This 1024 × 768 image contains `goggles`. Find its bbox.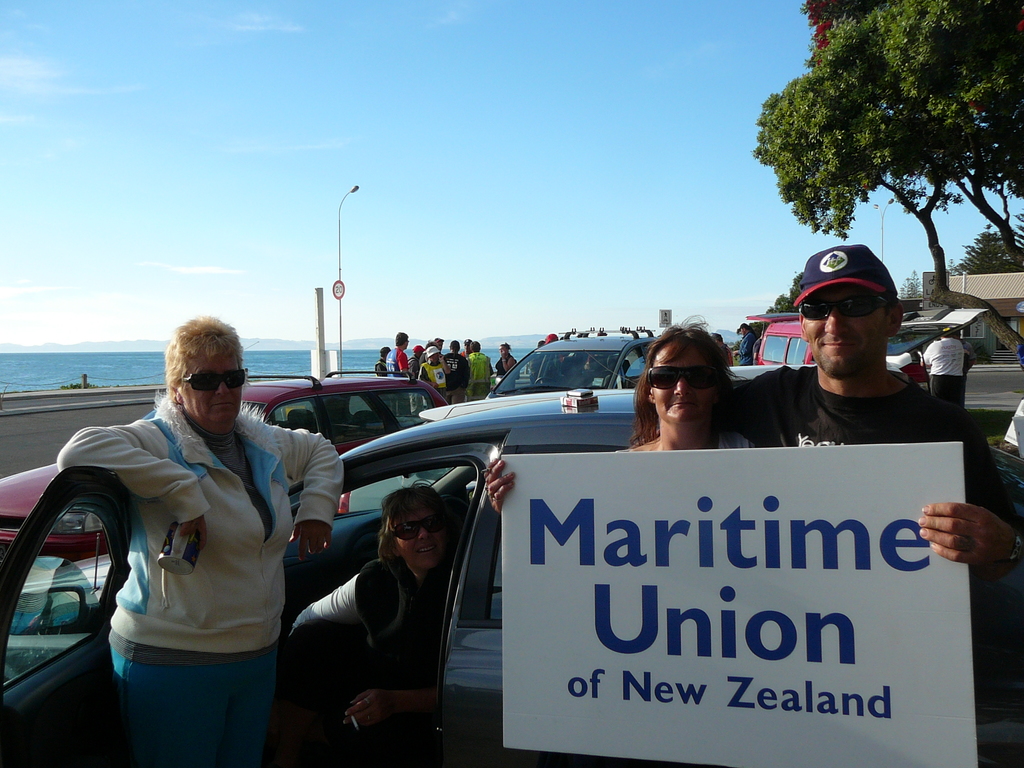
{"left": 388, "top": 516, "right": 445, "bottom": 541}.
